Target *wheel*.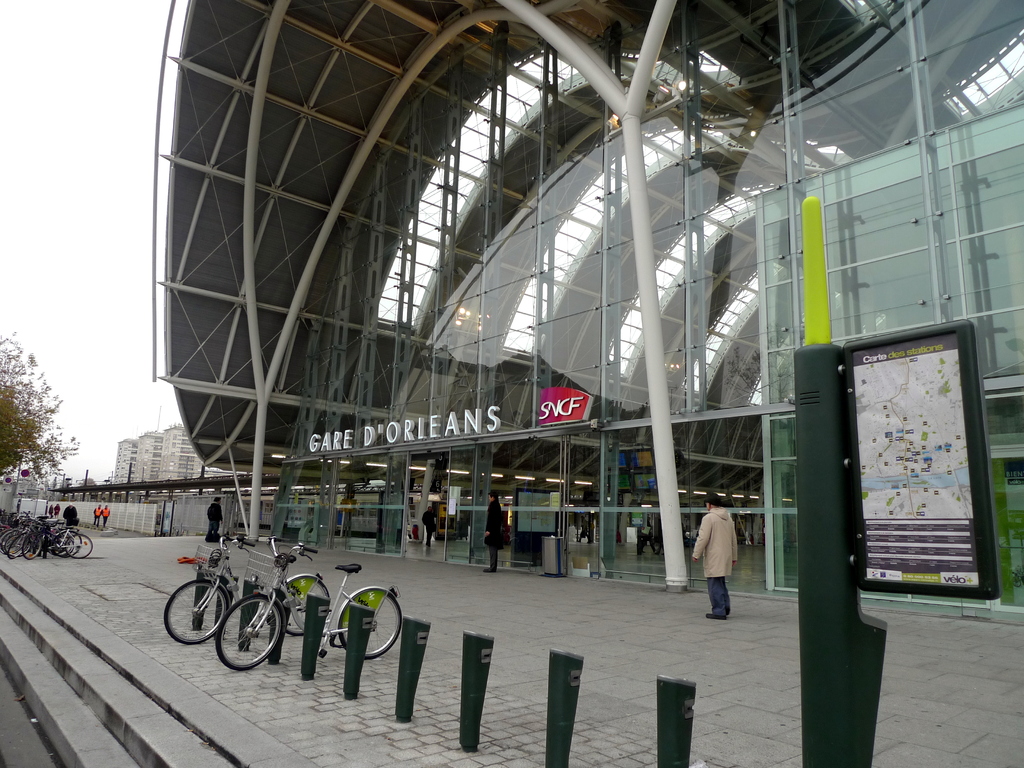
Target region: <bbox>211, 596, 278, 670</bbox>.
